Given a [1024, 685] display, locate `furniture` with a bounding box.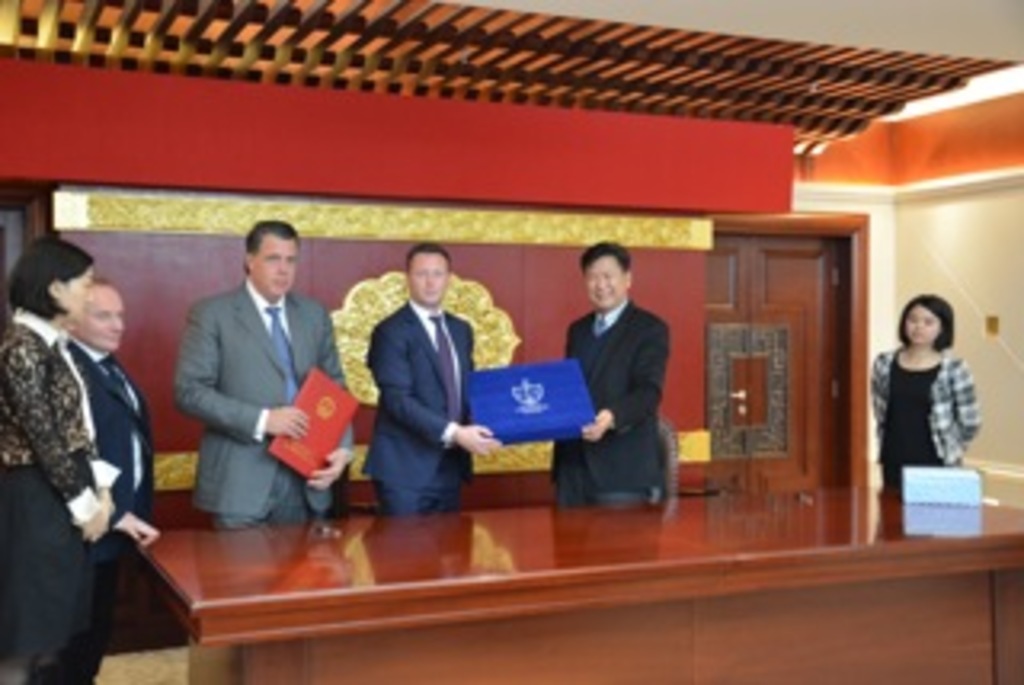
Located: crop(131, 480, 1021, 682).
